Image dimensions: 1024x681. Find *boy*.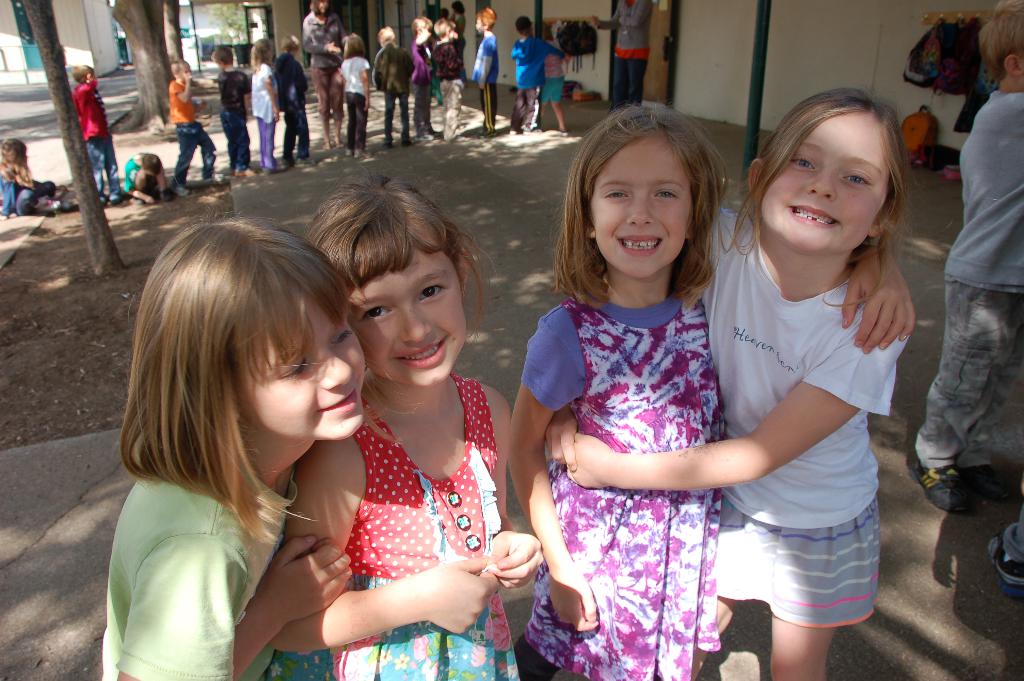
<bbox>276, 34, 318, 169</bbox>.
